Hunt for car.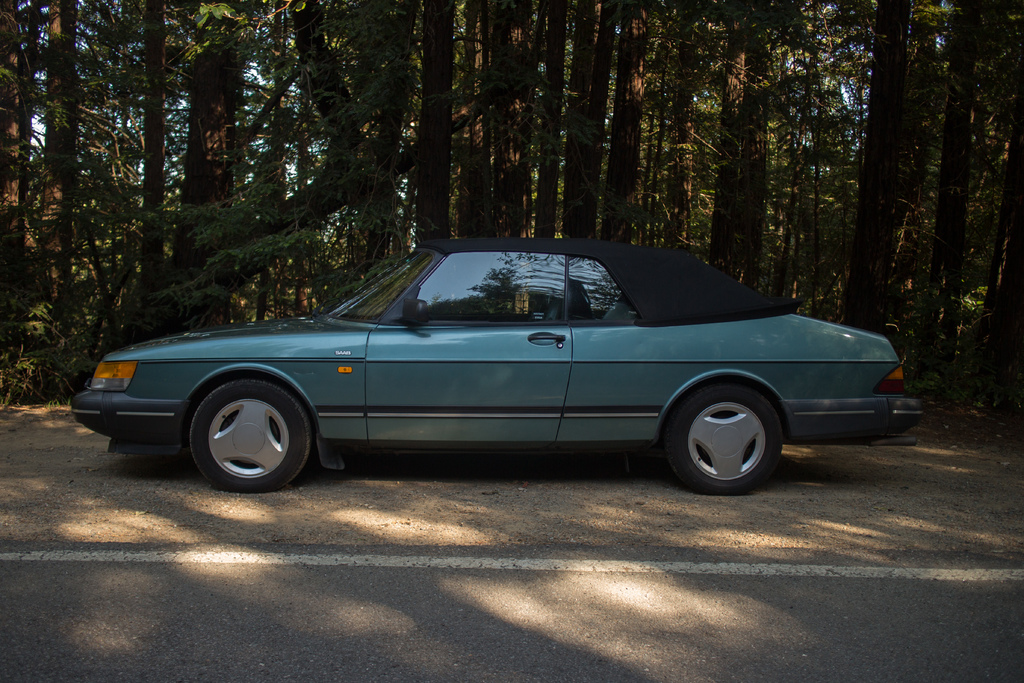
Hunted down at locate(73, 236, 932, 504).
